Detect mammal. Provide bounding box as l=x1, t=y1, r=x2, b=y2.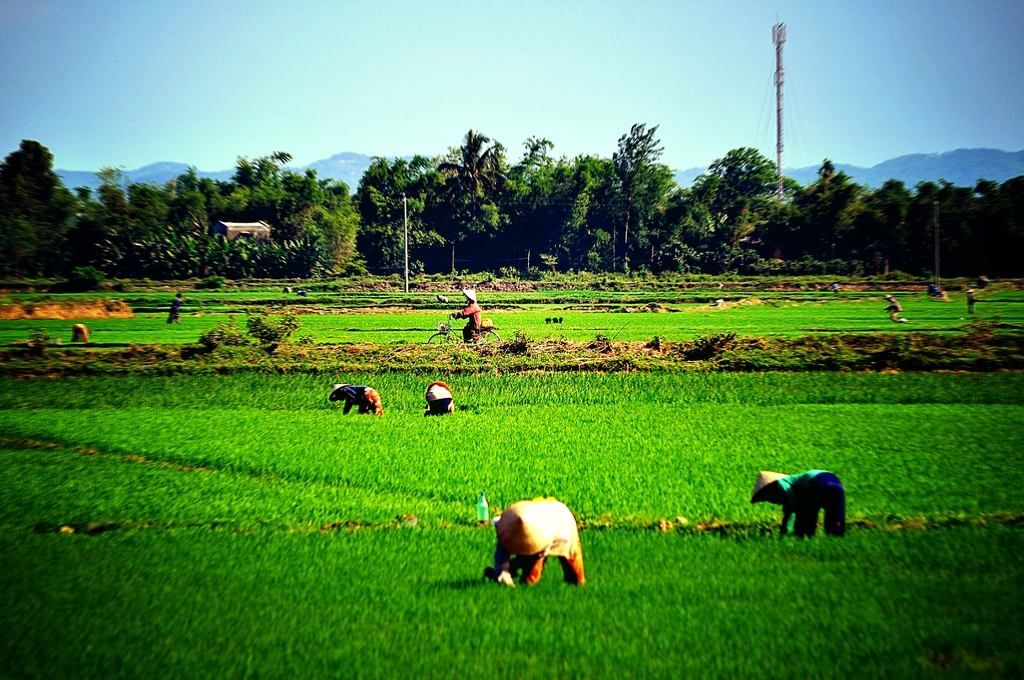
l=426, t=380, r=458, b=416.
